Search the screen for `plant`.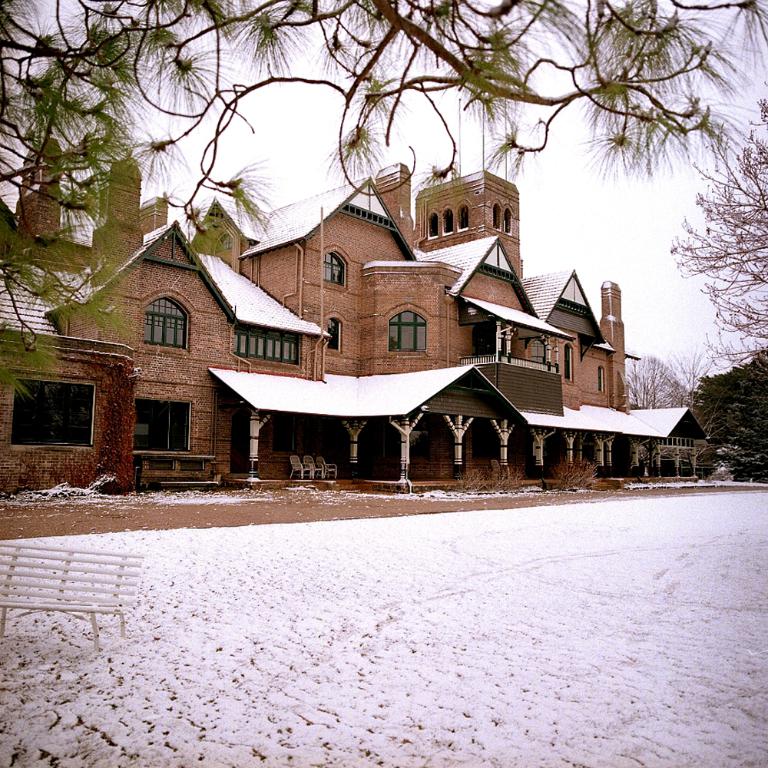
Found at bbox=(702, 443, 760, 485).
